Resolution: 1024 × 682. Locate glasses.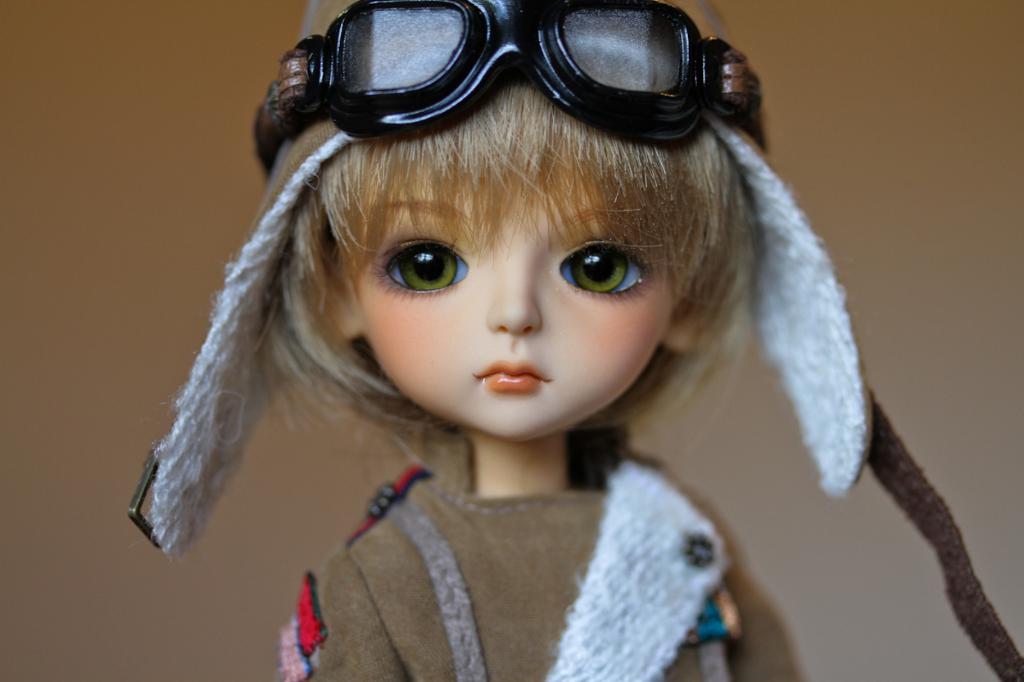
{"x1": 278, "y1": 25, "x2": 767, "y2": 137}.
